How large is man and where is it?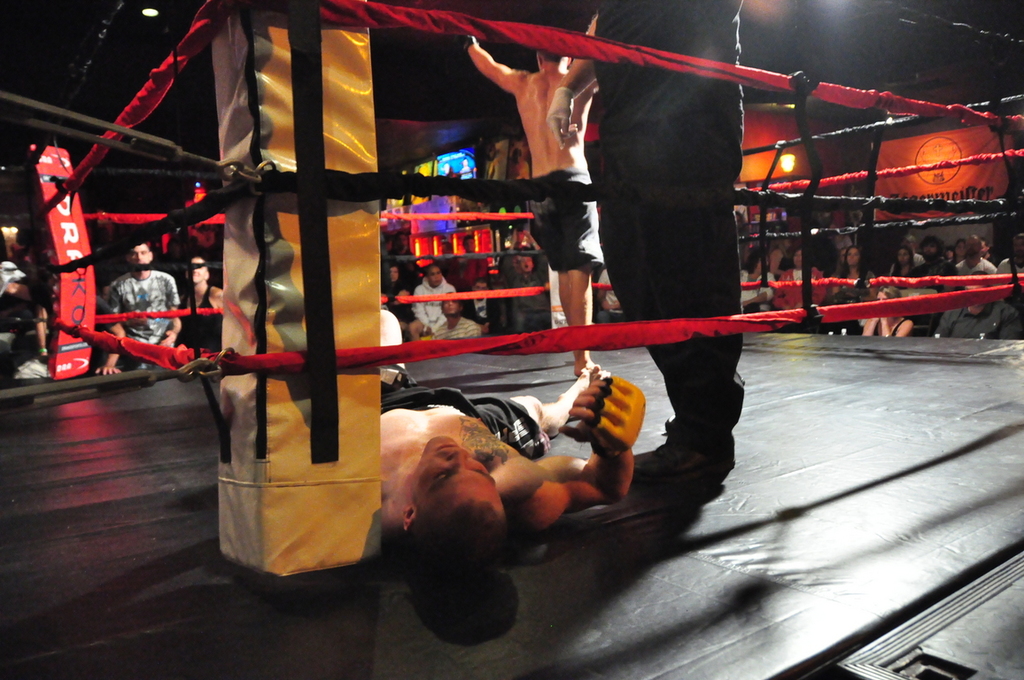
Bounding box: rect(461, 16, 606, 385).
